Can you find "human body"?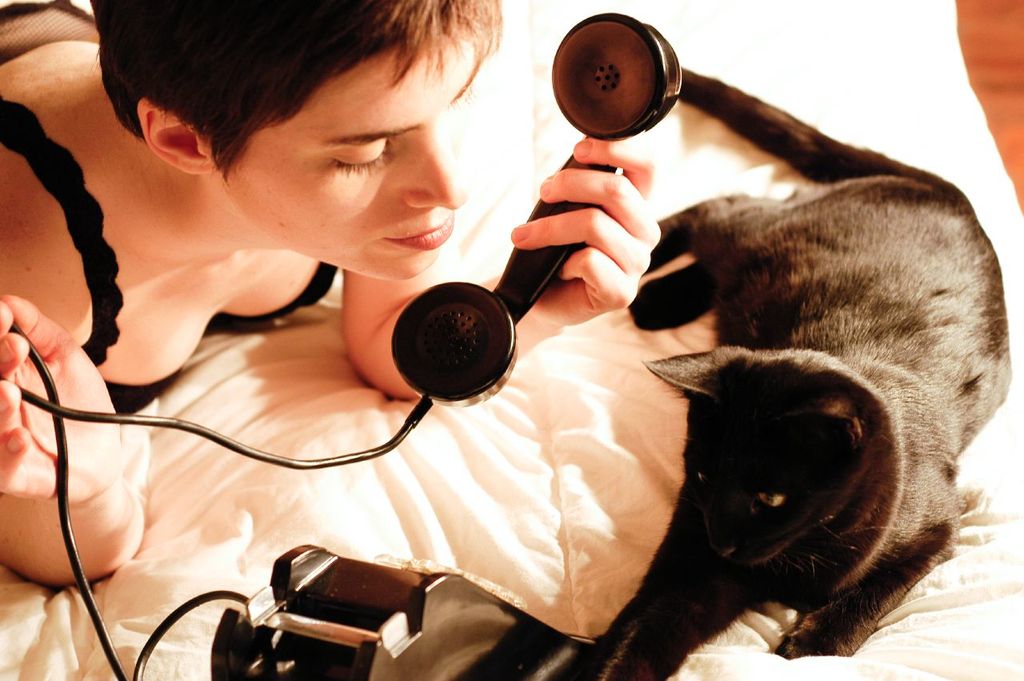
Yes, bounding box: <region>0, 0, 661, 587</region>.
